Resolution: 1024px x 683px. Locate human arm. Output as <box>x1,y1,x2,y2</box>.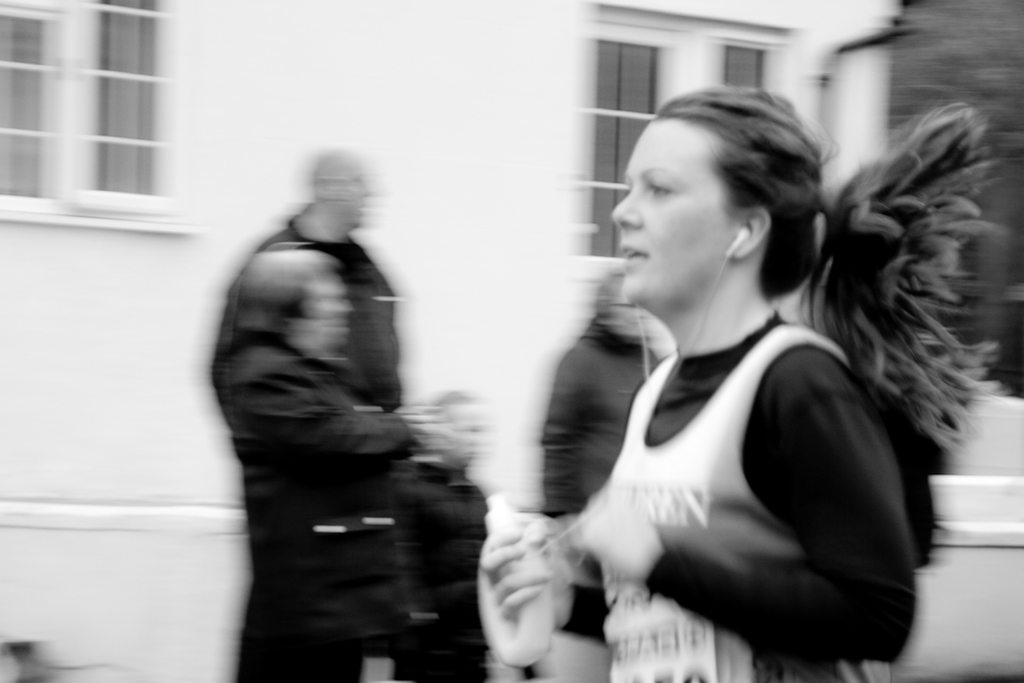
<box>540,341,590,516</box>.
